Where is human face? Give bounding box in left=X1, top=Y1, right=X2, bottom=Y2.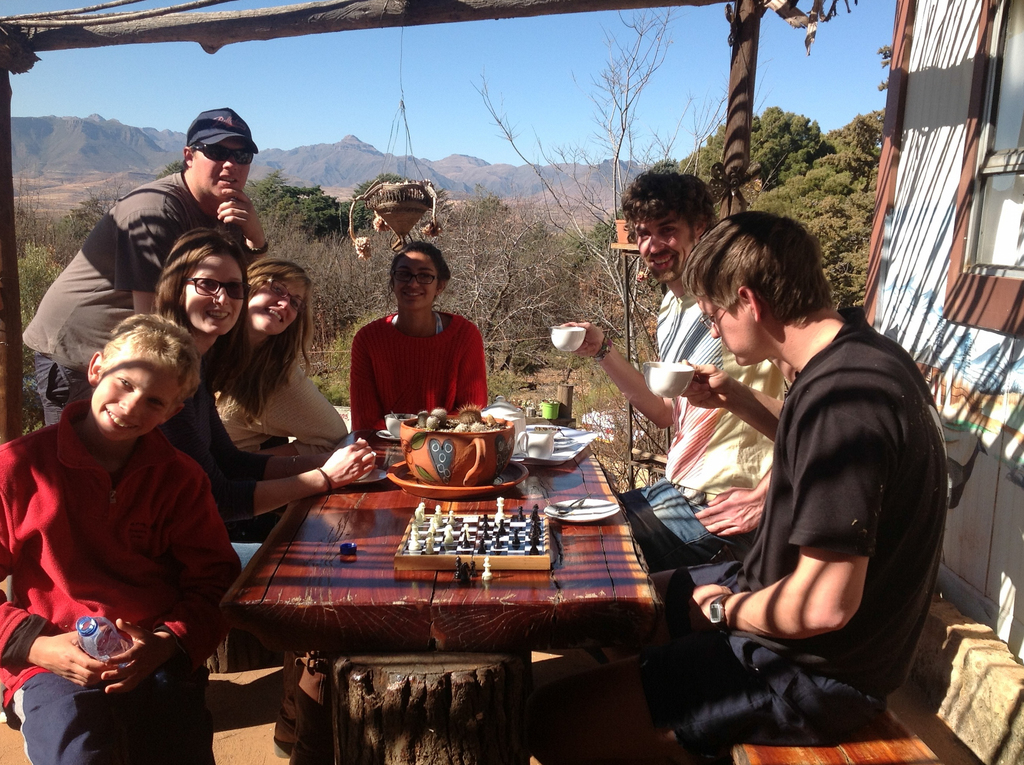
left=193, top=138, right=250, bottom=199.
